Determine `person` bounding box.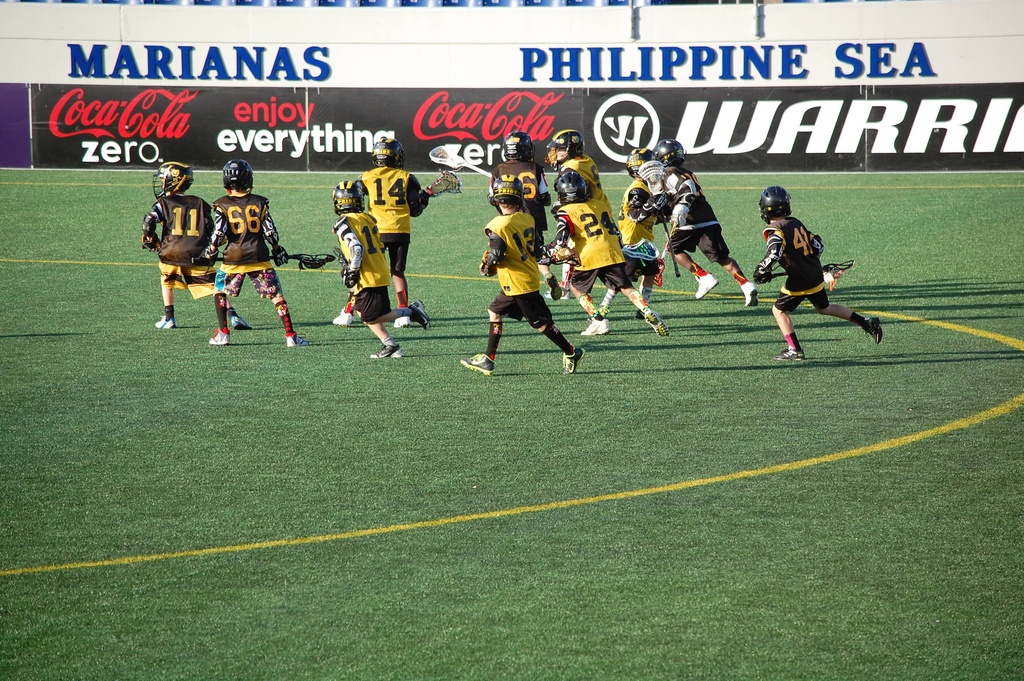
Determined: {"left": 203, "top": 155, "right": 314, "bottom": 350}.
